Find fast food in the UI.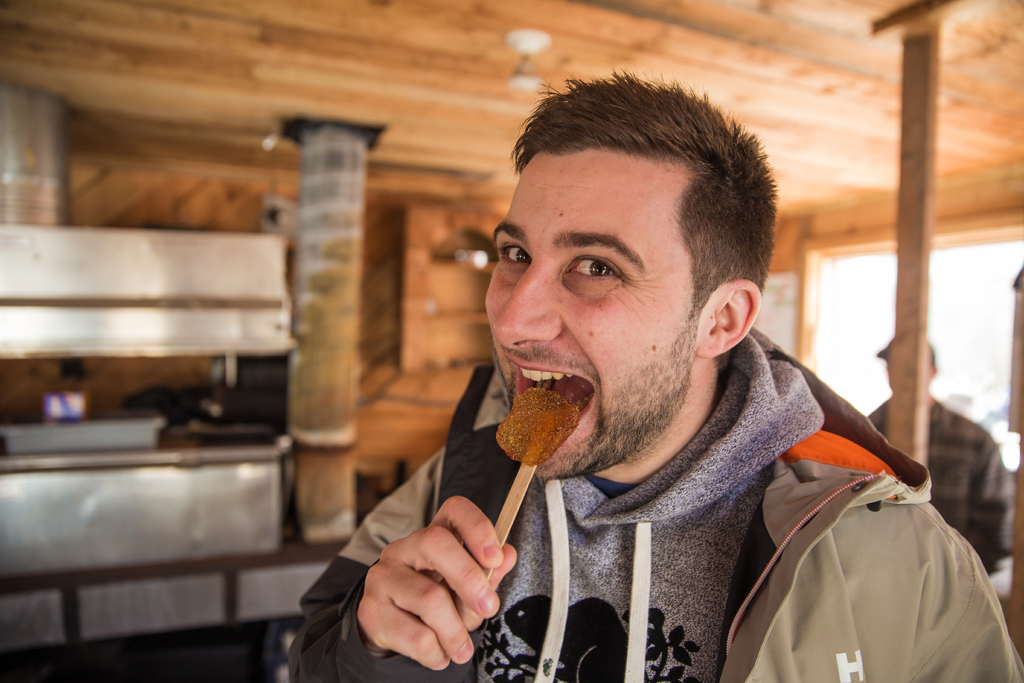
UI element at x1=492 y1=386 x2=581 y2=464.
